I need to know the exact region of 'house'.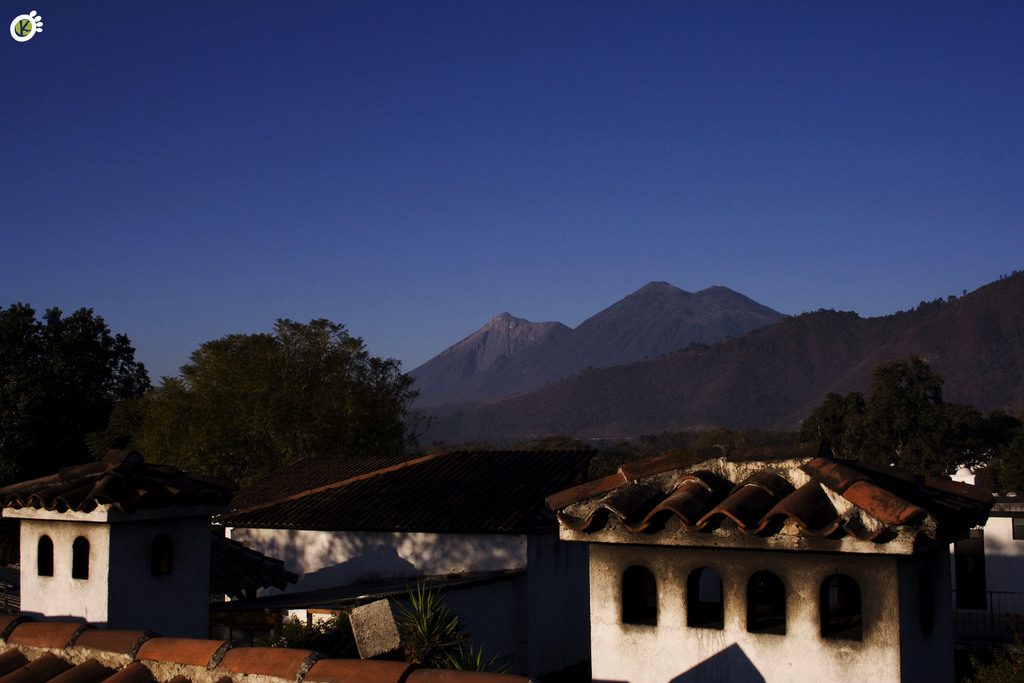
Region: 87 393 1023 671.
